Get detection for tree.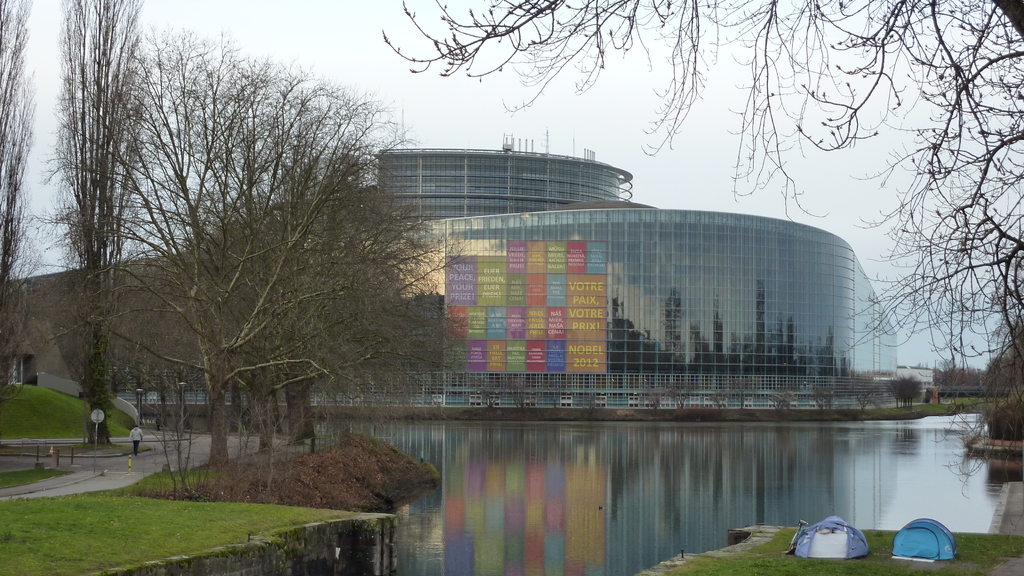
Detection: bbox=[732, 380, 754, 410].
